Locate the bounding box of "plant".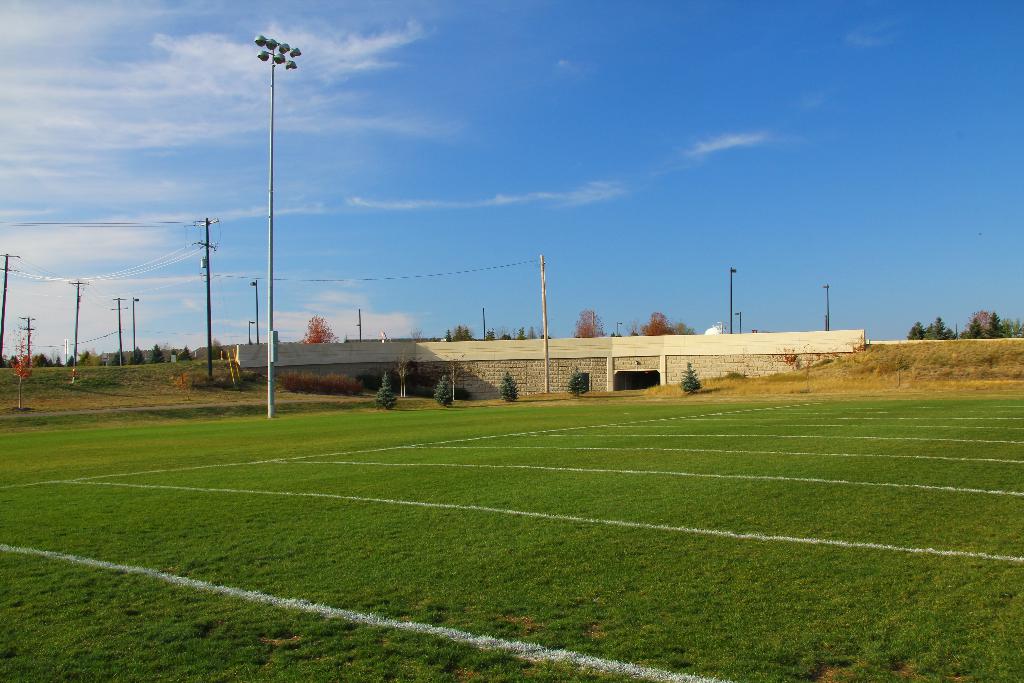
Bounding box: {"left": 174, "top": 348, "right": 193, "bottom": 360}.
